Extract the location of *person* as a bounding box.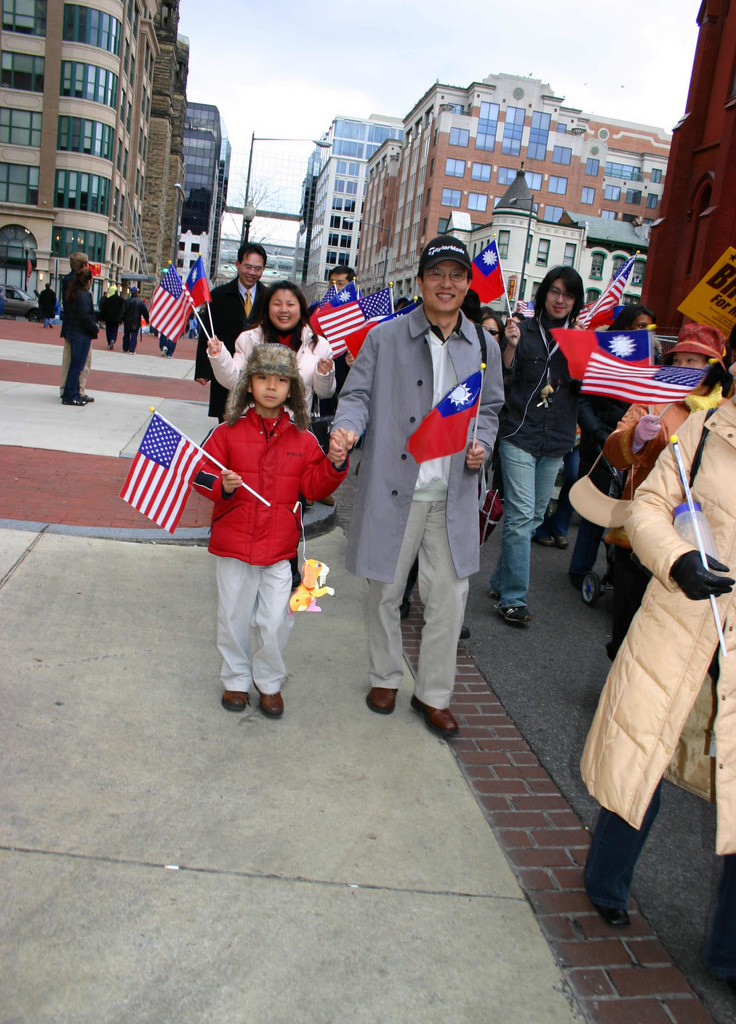
483:265:595:629.
